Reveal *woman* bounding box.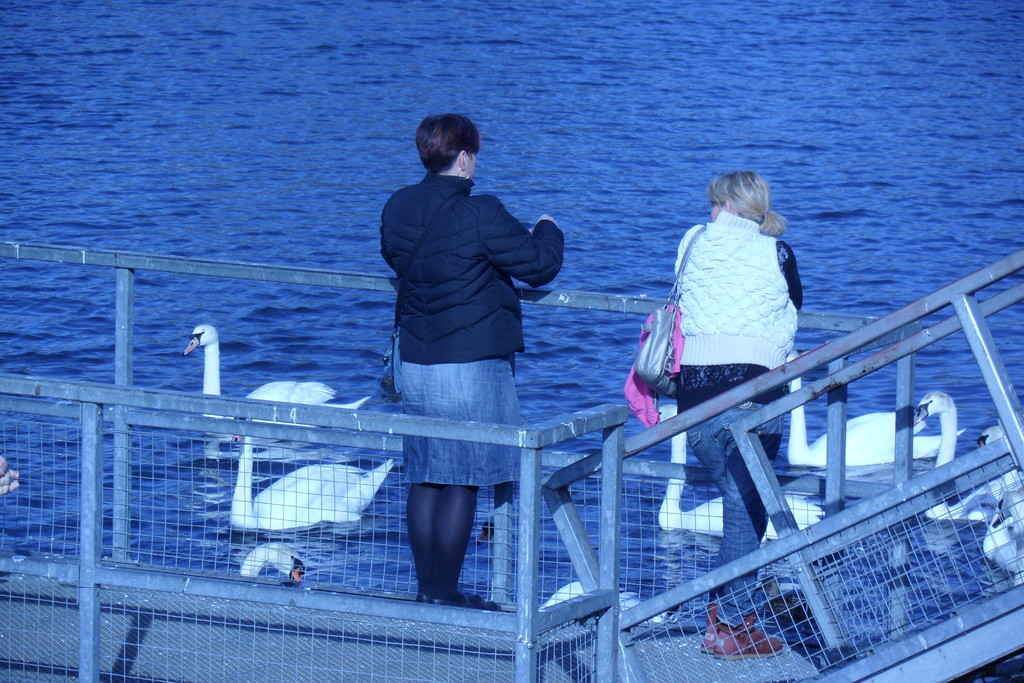
Revealed: [632, 154, 820, 452].
